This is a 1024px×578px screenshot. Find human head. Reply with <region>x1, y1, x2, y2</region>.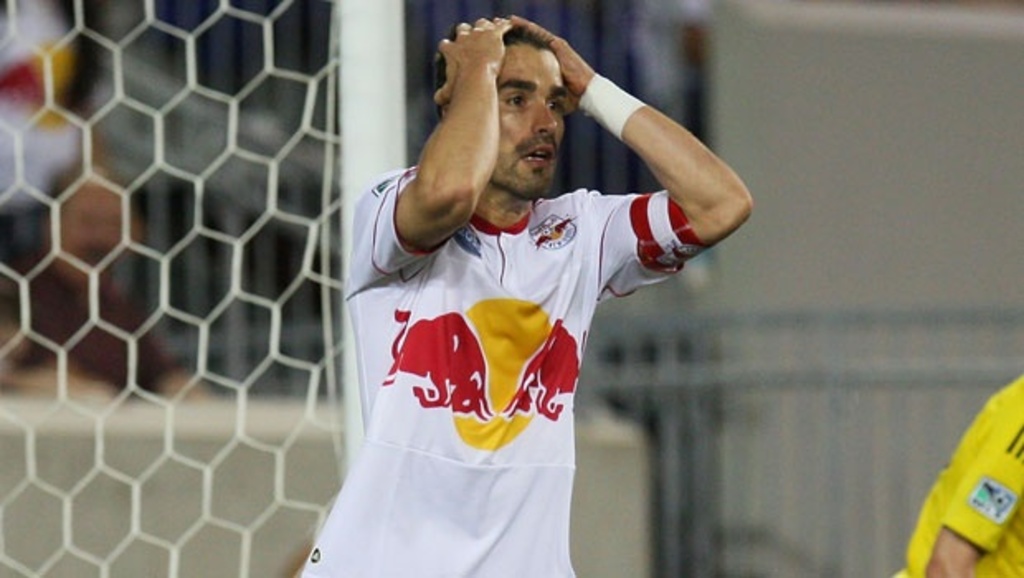
<region>438, 17, 586, 206</region>.
